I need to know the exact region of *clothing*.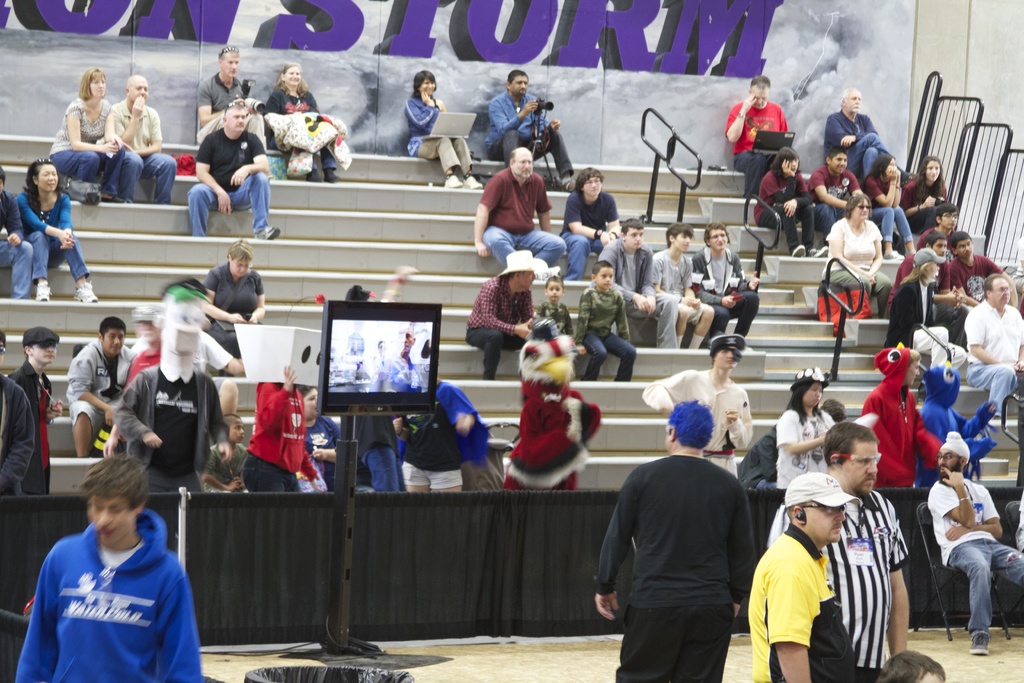
Region: x1=899, y1=177, x2=947, y2=232.
